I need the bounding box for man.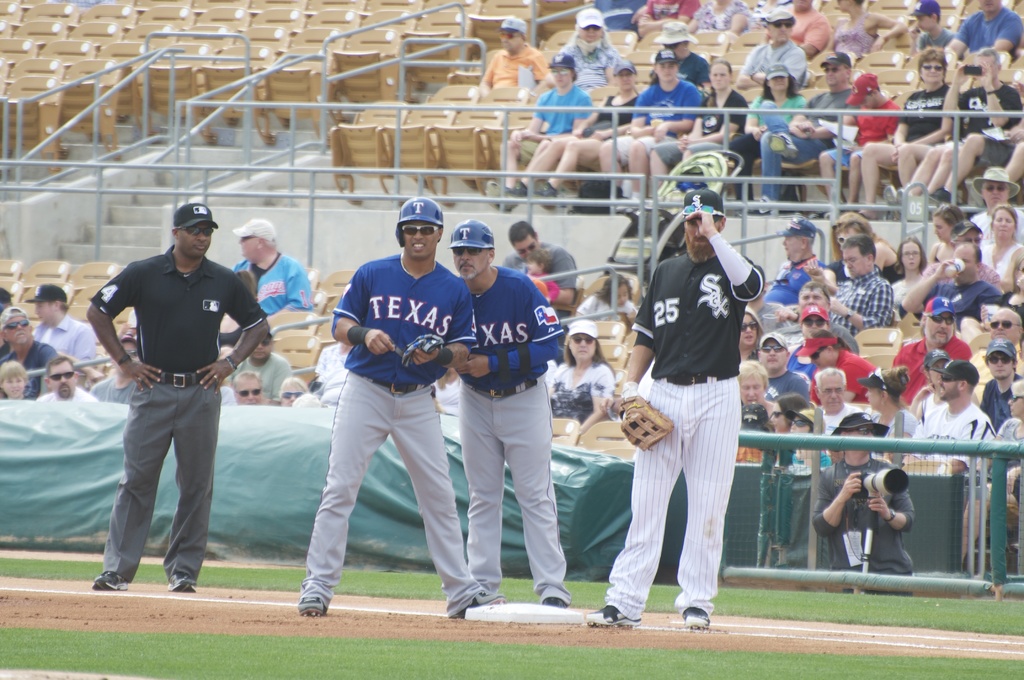
Here it is: <bbox>901, 356, 996, 476</bbox>.
